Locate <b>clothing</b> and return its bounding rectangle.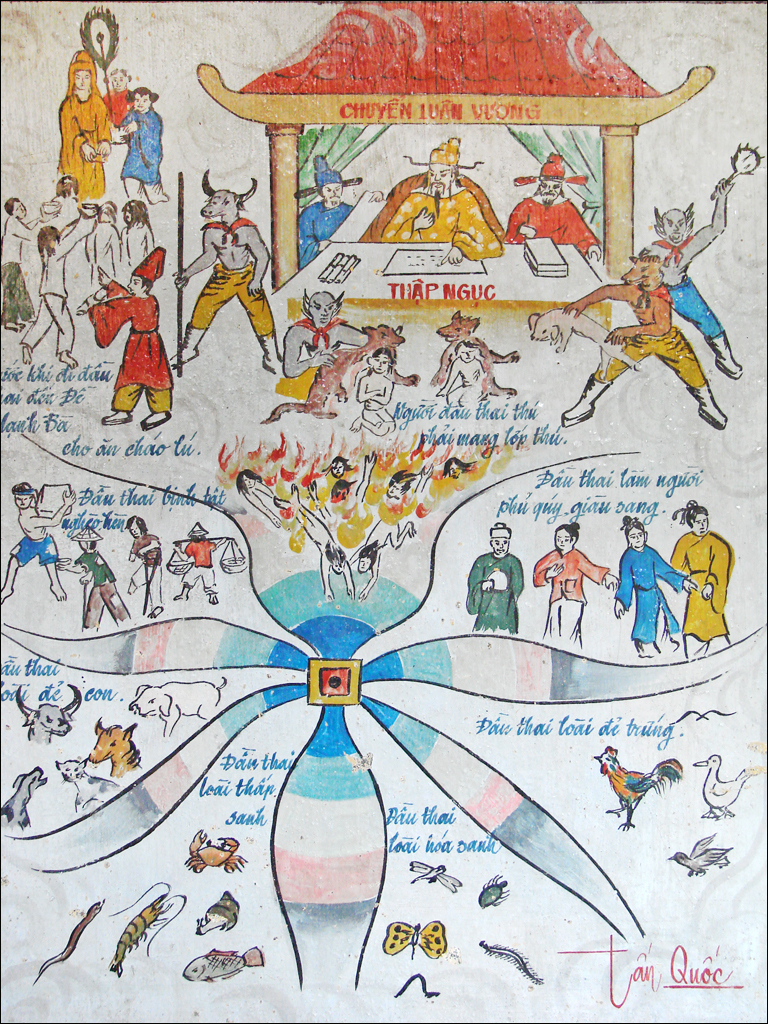
<region>59, 90, 110, 200</region>.
